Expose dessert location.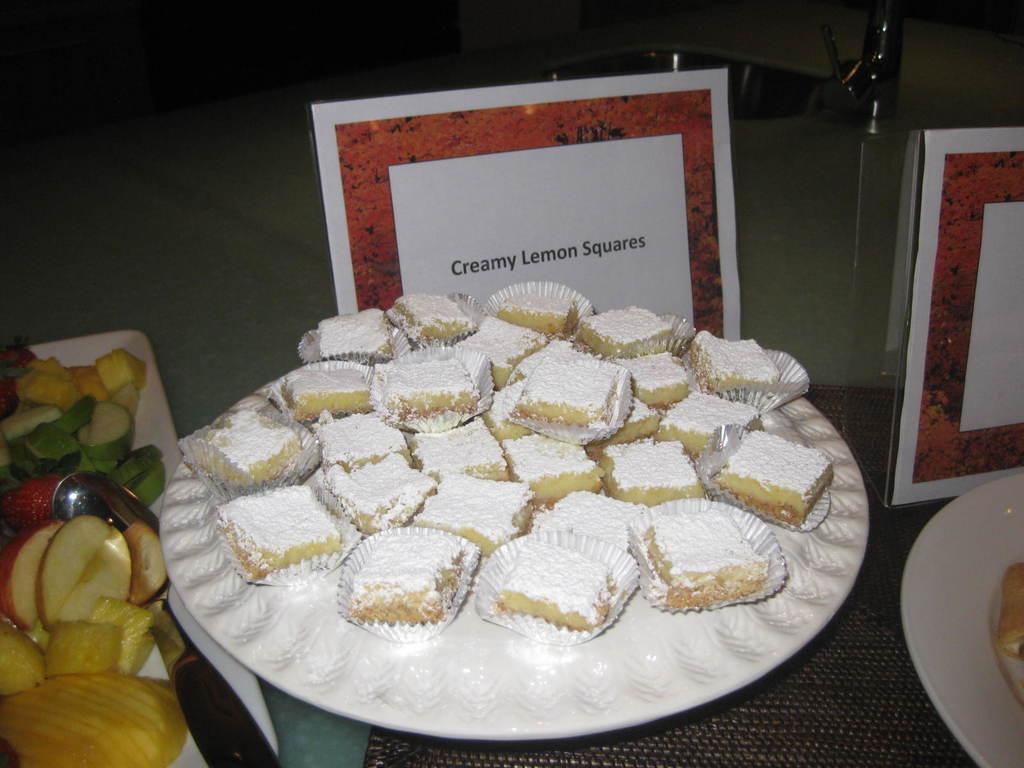
Exposed at 5 668 191 764.
